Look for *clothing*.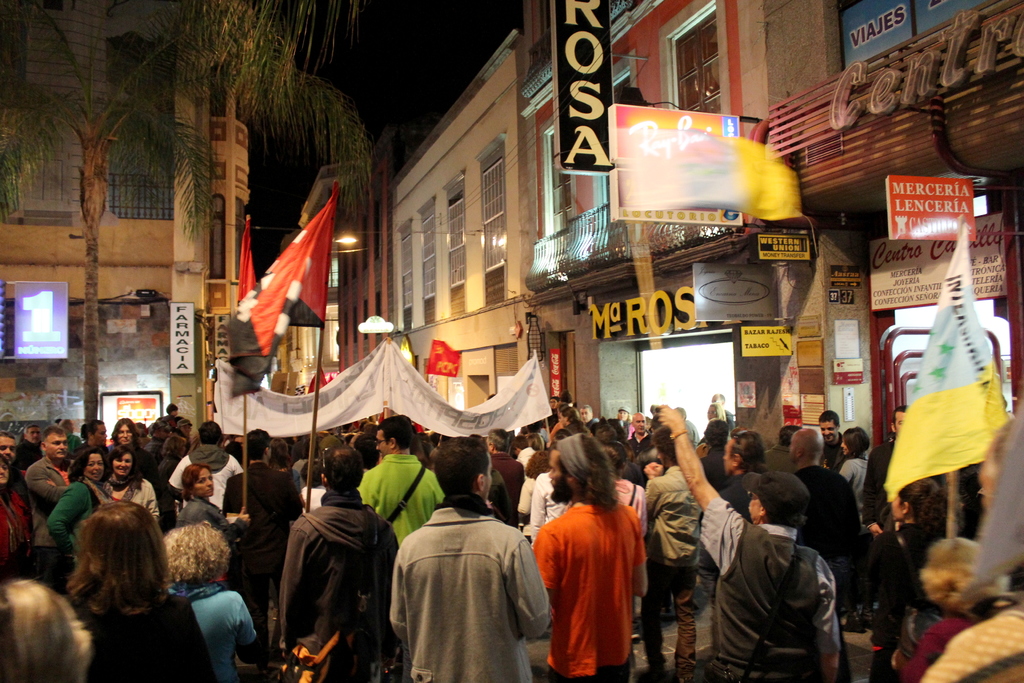
Found: select_region(641, 461, 700, 682).
